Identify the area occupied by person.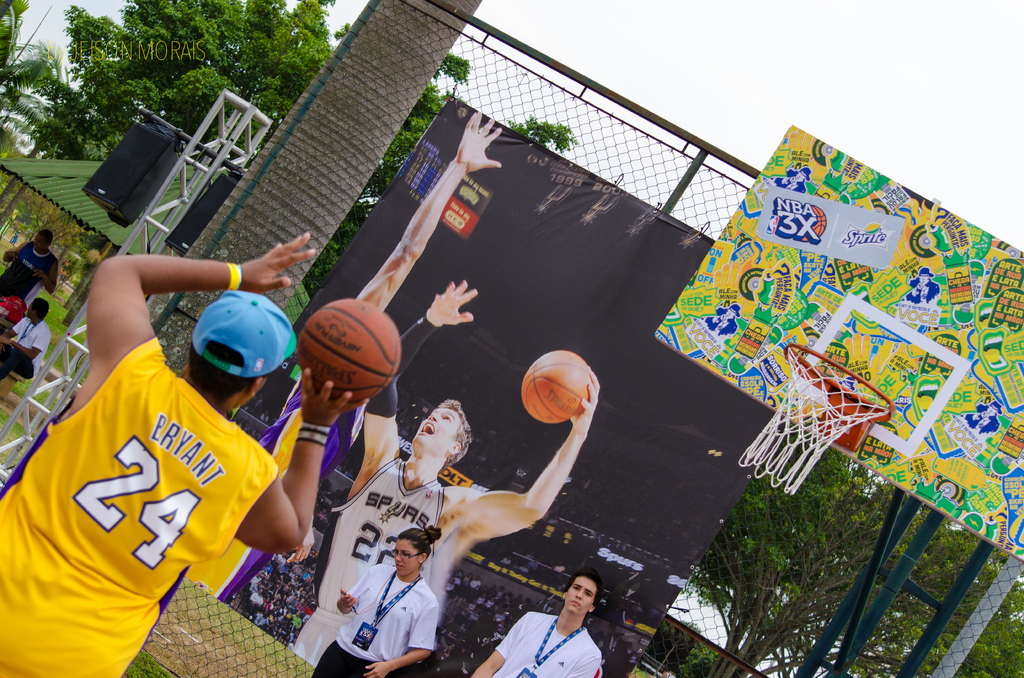
Area: <box>0,293,49,382</box>.
